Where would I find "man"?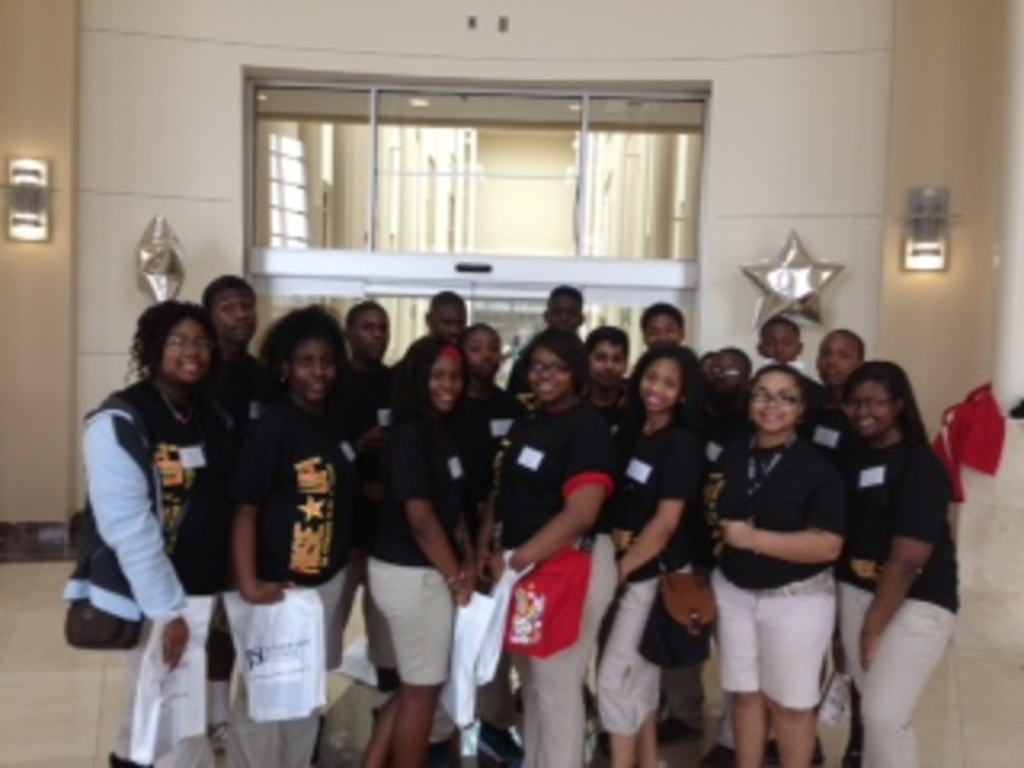
At [x1=560, y1=323, x2=640, y2=394].
